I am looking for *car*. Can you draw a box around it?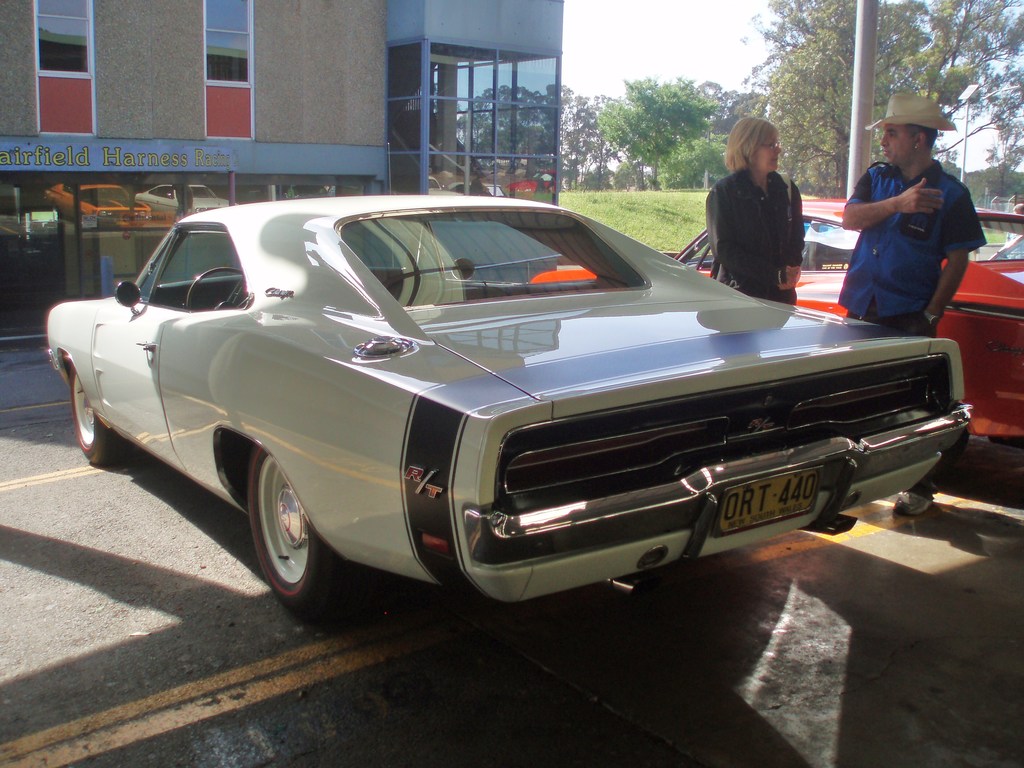
Sure, the bounding box is Rect(524, 199, 1023, 280).
